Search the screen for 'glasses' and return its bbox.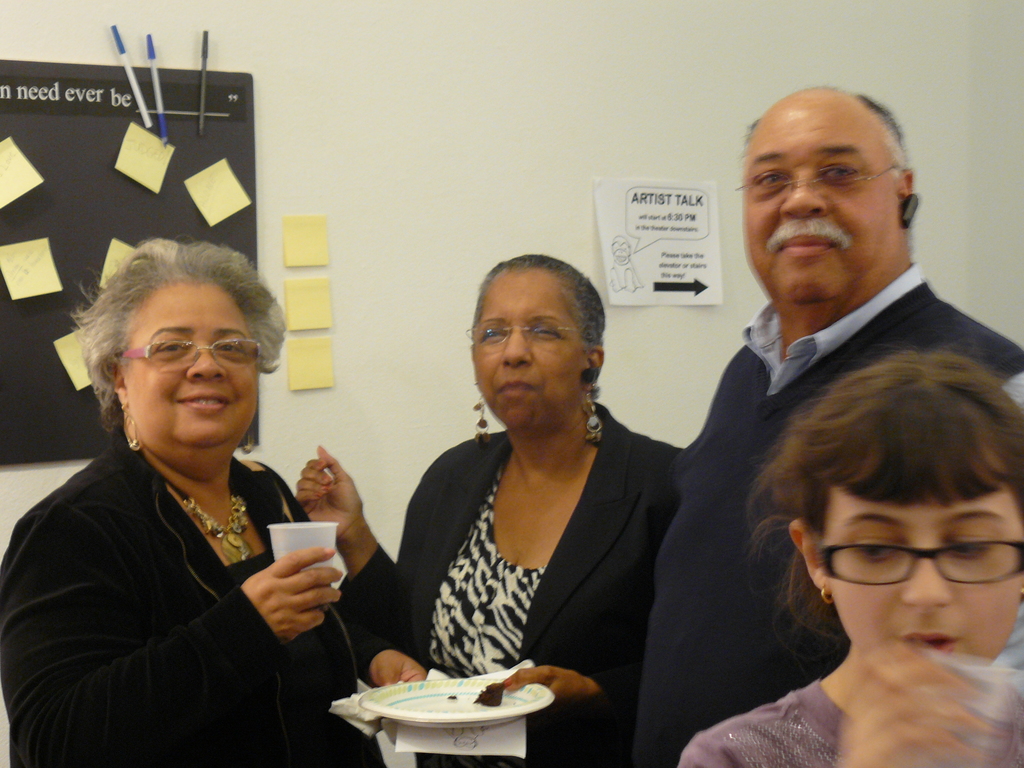
Found: <box>114,337,268,367</box>.
